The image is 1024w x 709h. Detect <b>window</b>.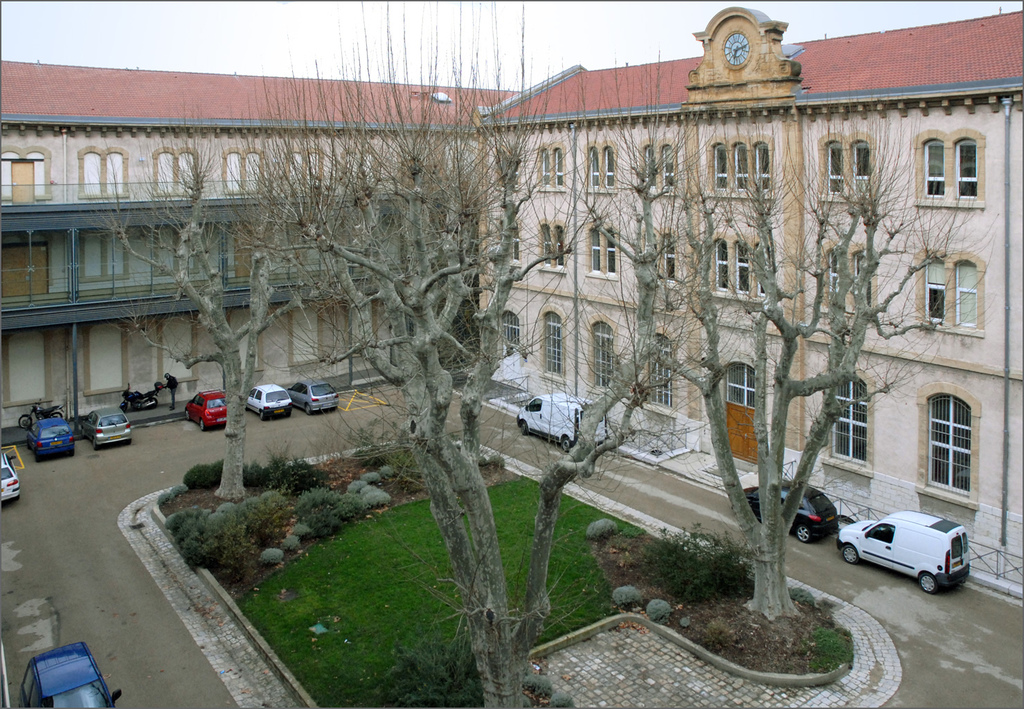
Detection: bbox=[541, 302, 568, 377].
